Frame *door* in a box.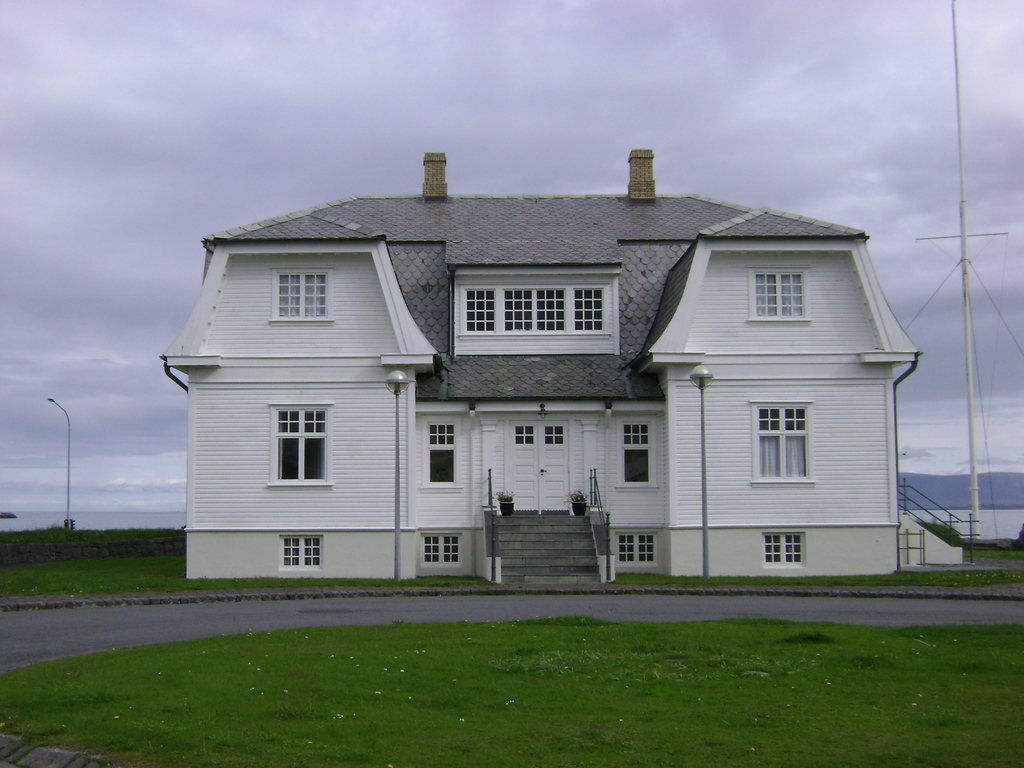
bbox(508, 422, 571, 508).
